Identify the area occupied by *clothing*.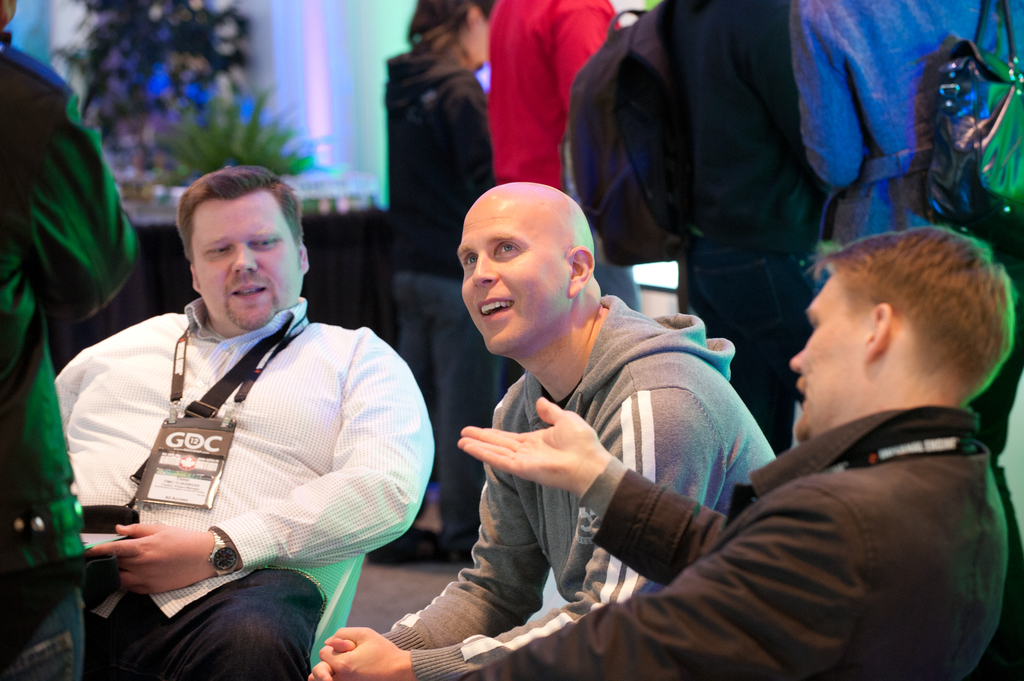
Area: (x1=444, y1=403, x2=1007, y2=680).
